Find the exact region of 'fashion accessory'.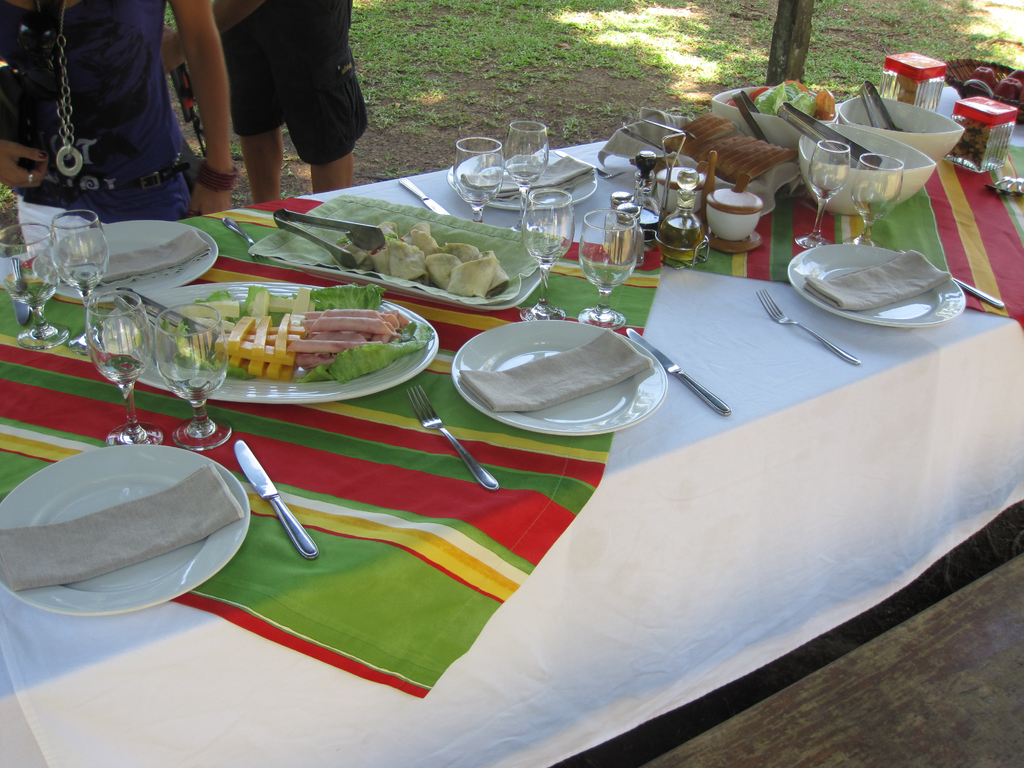
Exact region: locate(52, 0, 83, 178).
